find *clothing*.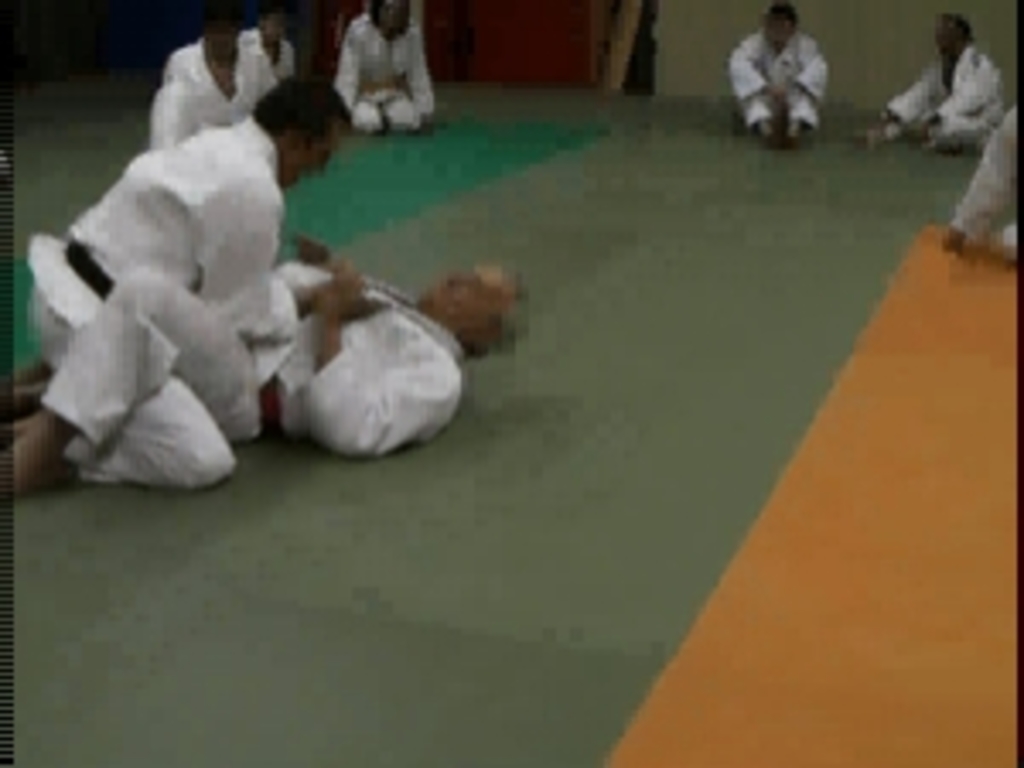
[27,113,297,495].
